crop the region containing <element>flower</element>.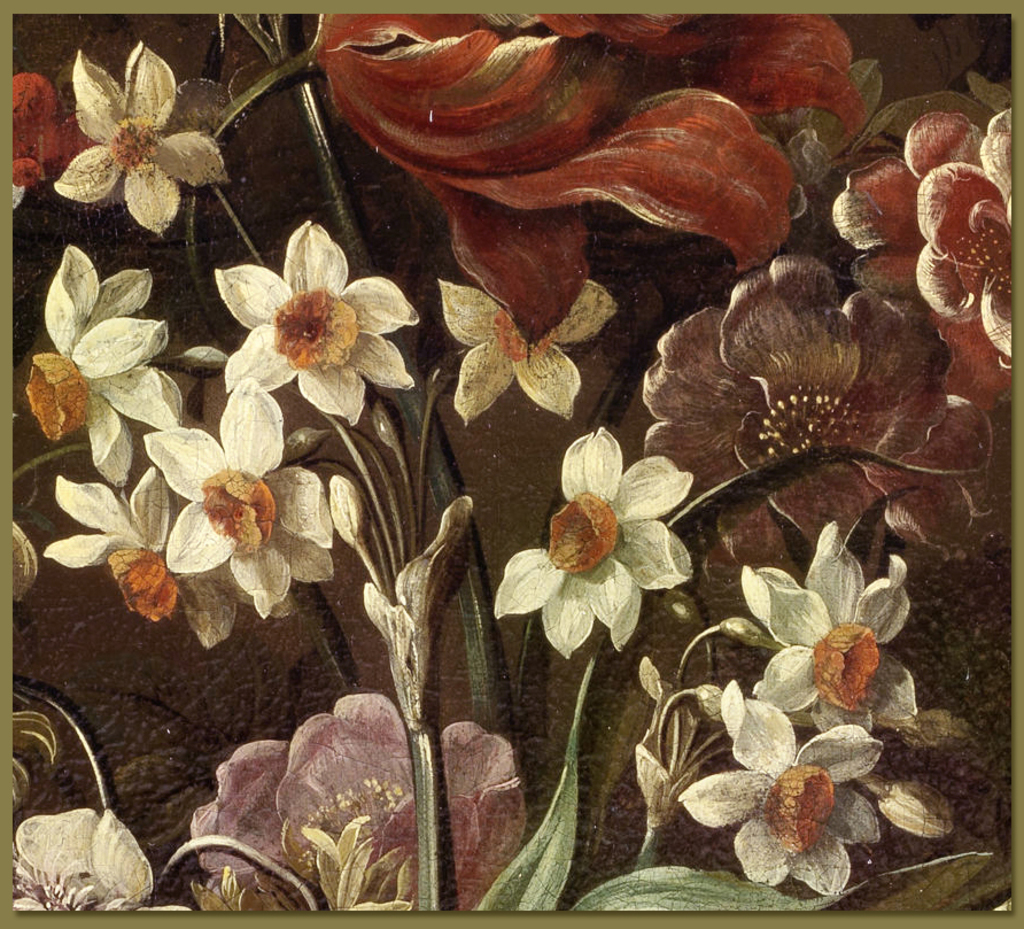
Crop region: l=193, t=691, r=528, b=912.
